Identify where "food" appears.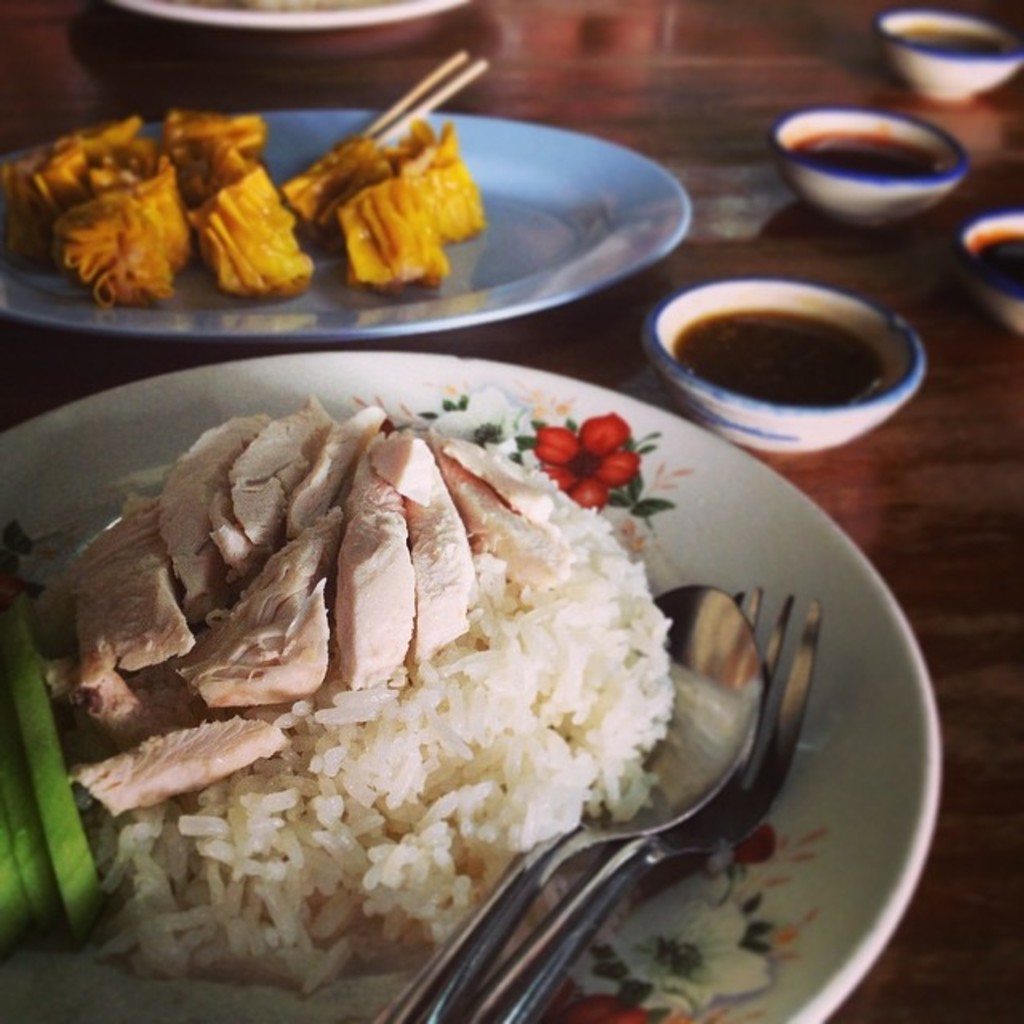
Appears at [34, 363, 701, 990].
